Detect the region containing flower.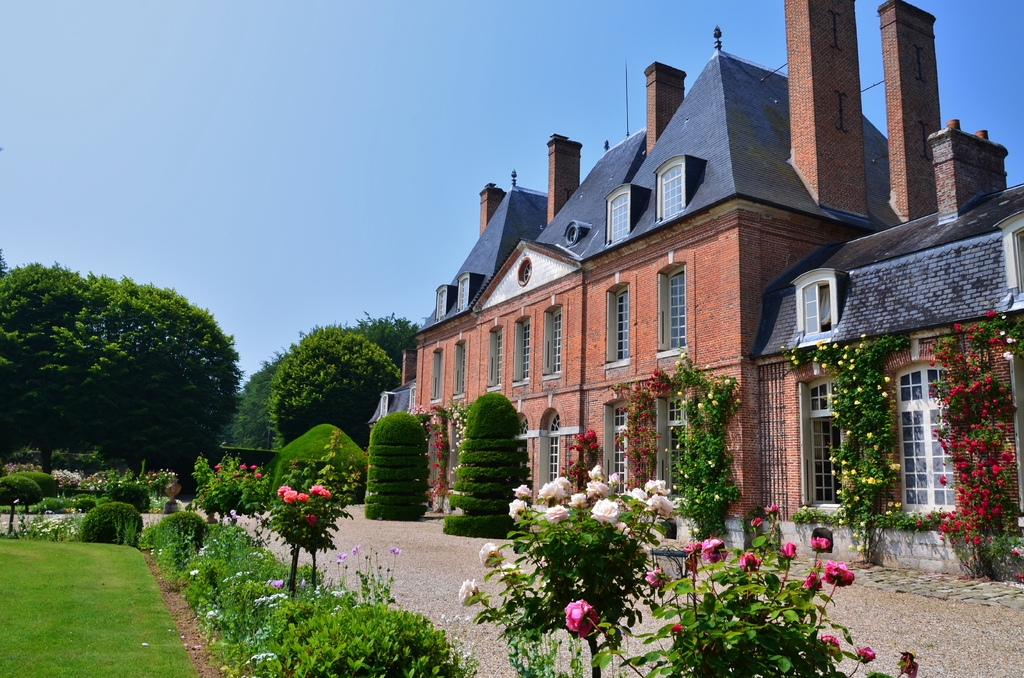
<bbox>668, 622, 684, 634</bbox>.
